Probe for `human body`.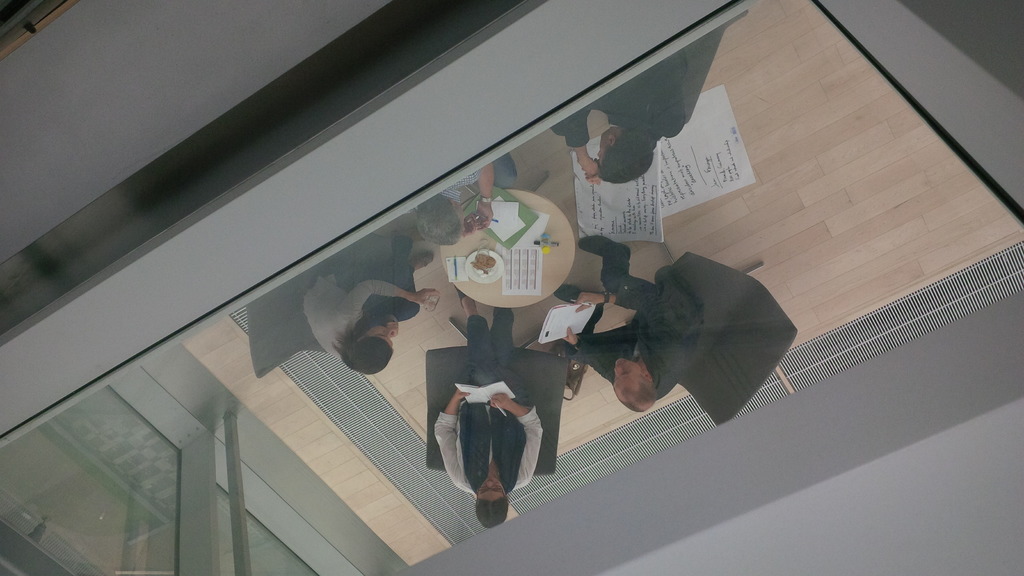
Probe result: bbox(304, 277, 440, 367).
